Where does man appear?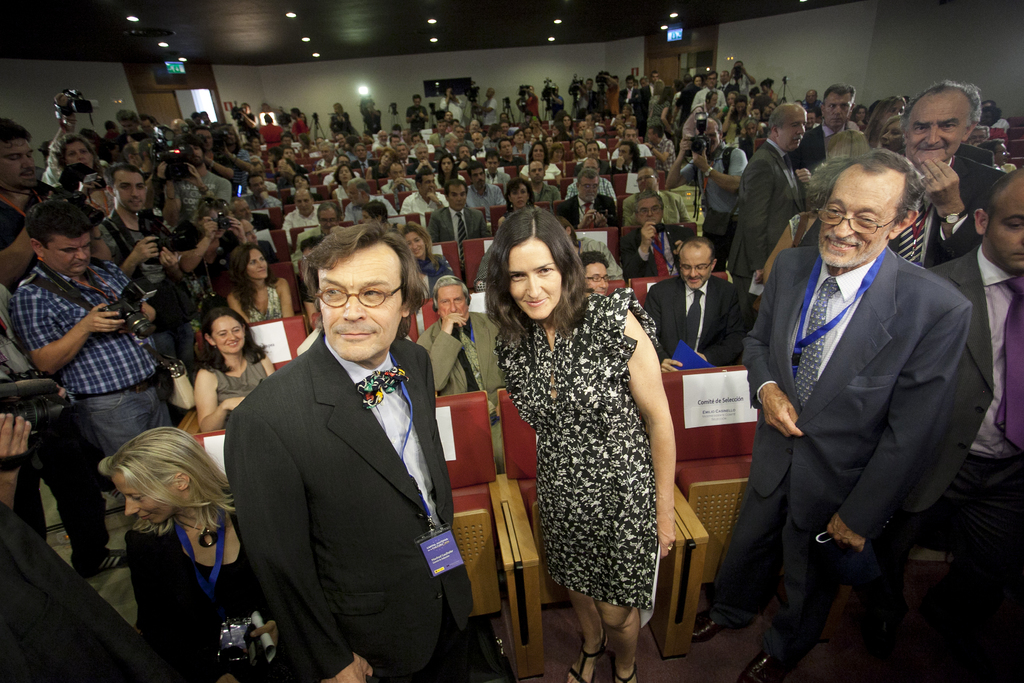
Appears at {"x1": 610, "y1": 142, "x2": 650, "y2": 173}.
